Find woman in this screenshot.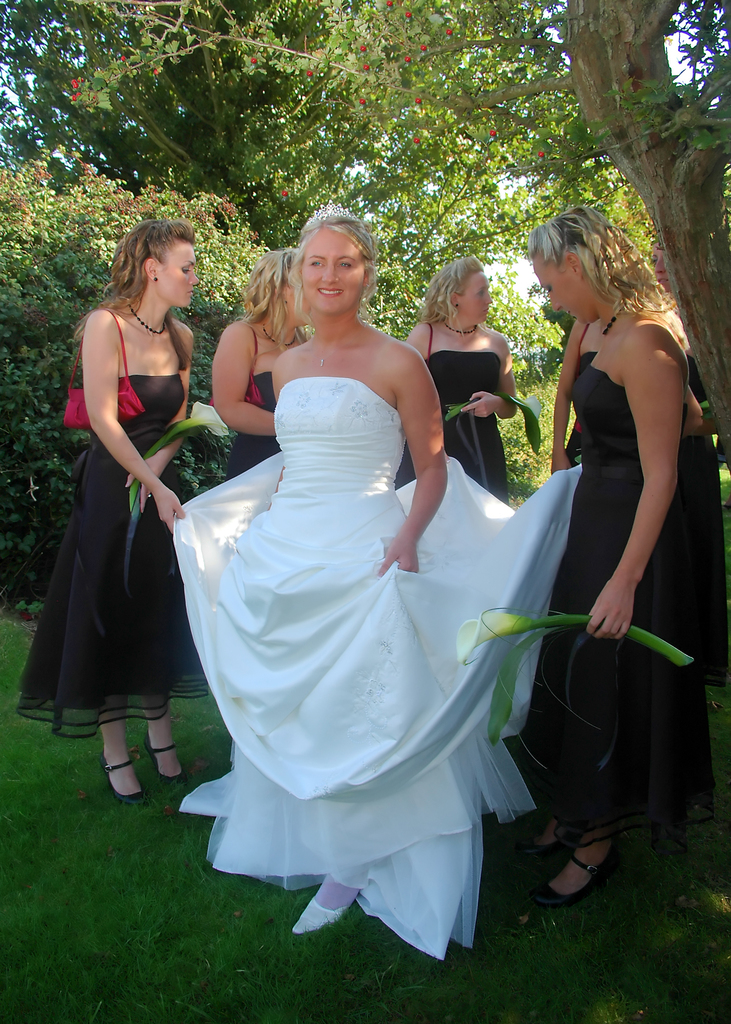
The bounding box for woman is left=172, top=205, right=599, bottom=963.
